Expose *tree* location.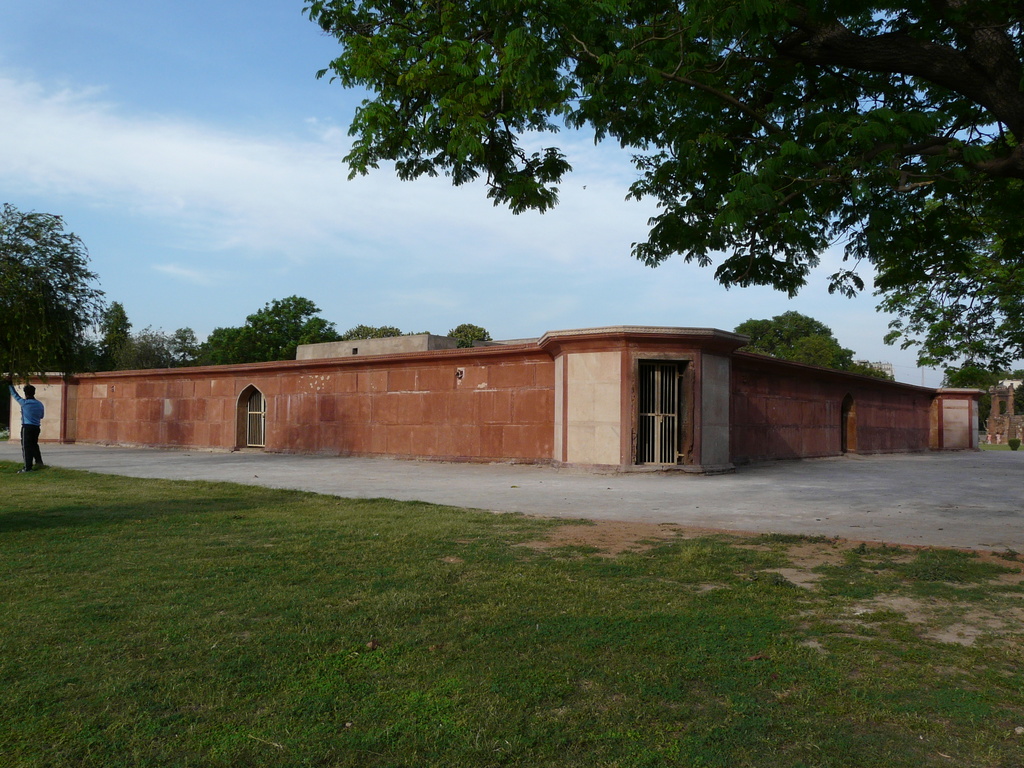
Exposed at detection(99, 299, 133, 365).
